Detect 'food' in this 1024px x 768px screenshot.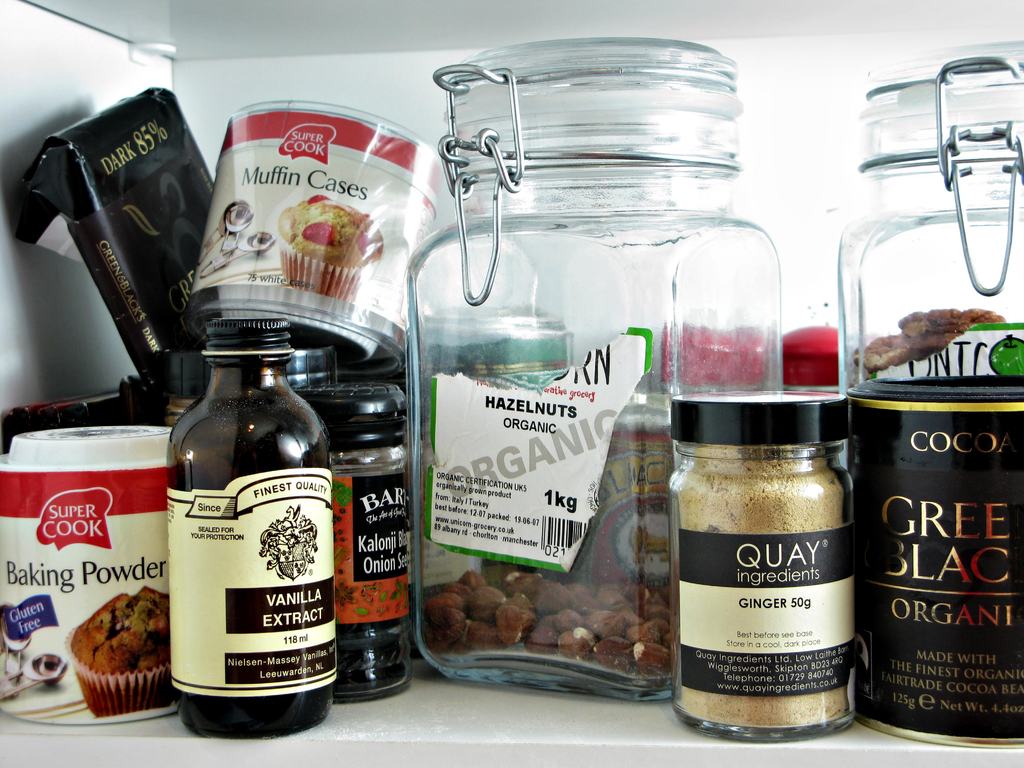
Detection: l=986, t=336, r=1023, b=377.
